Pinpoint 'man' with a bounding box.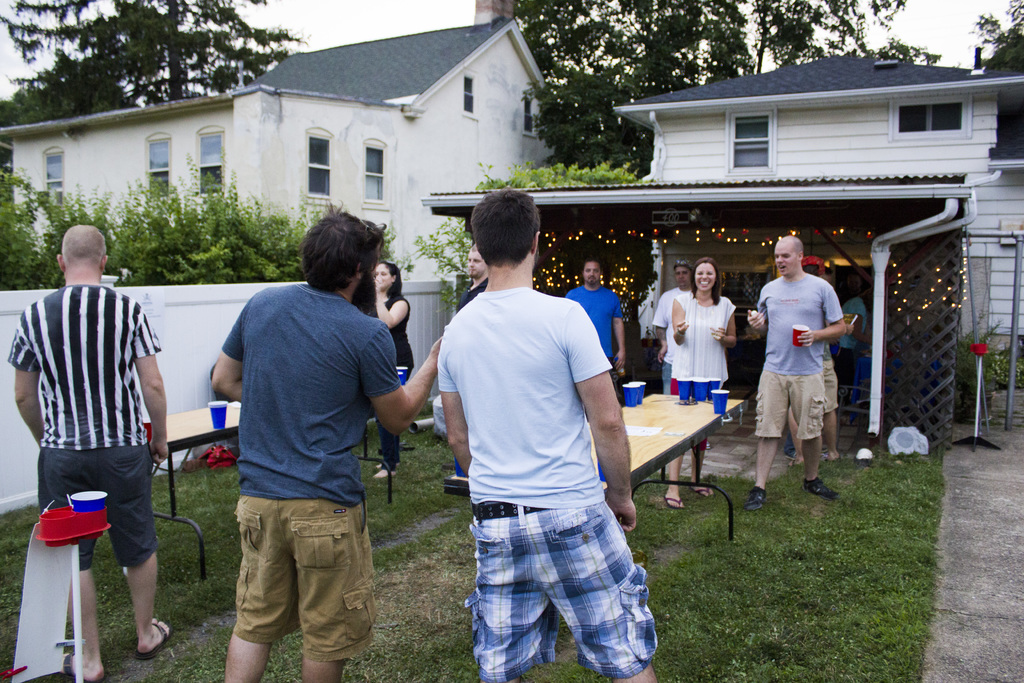
box(458, 243, 489, 309).
